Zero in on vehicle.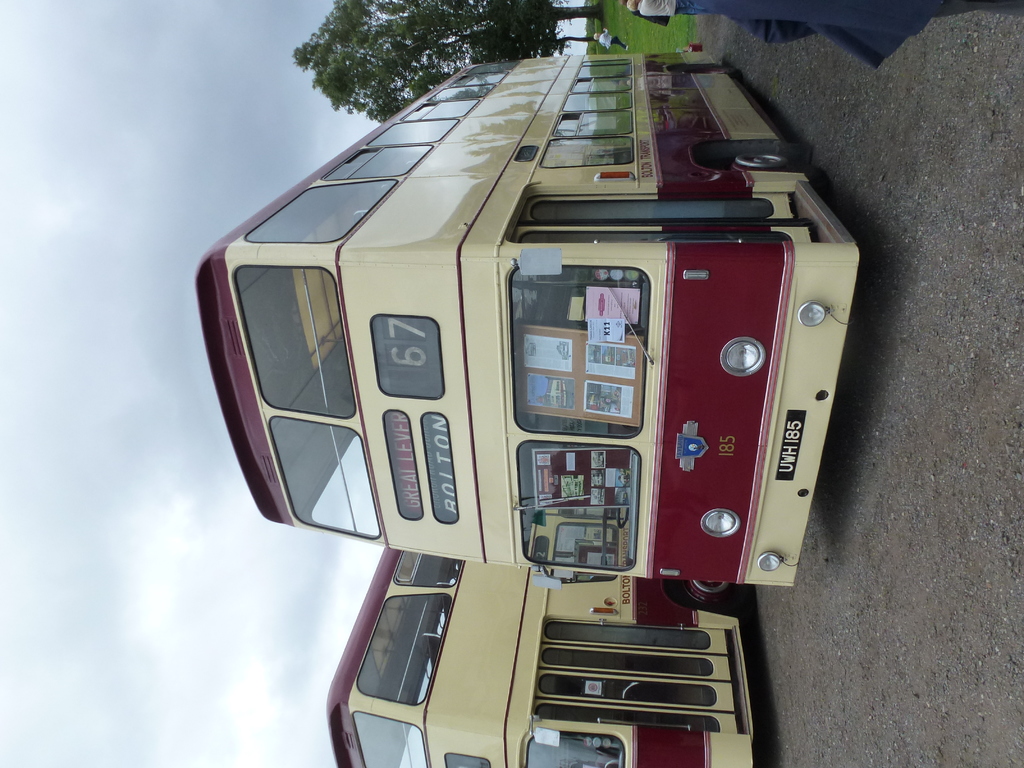
Zeroed in: locate(325, 541, 762, 767).
